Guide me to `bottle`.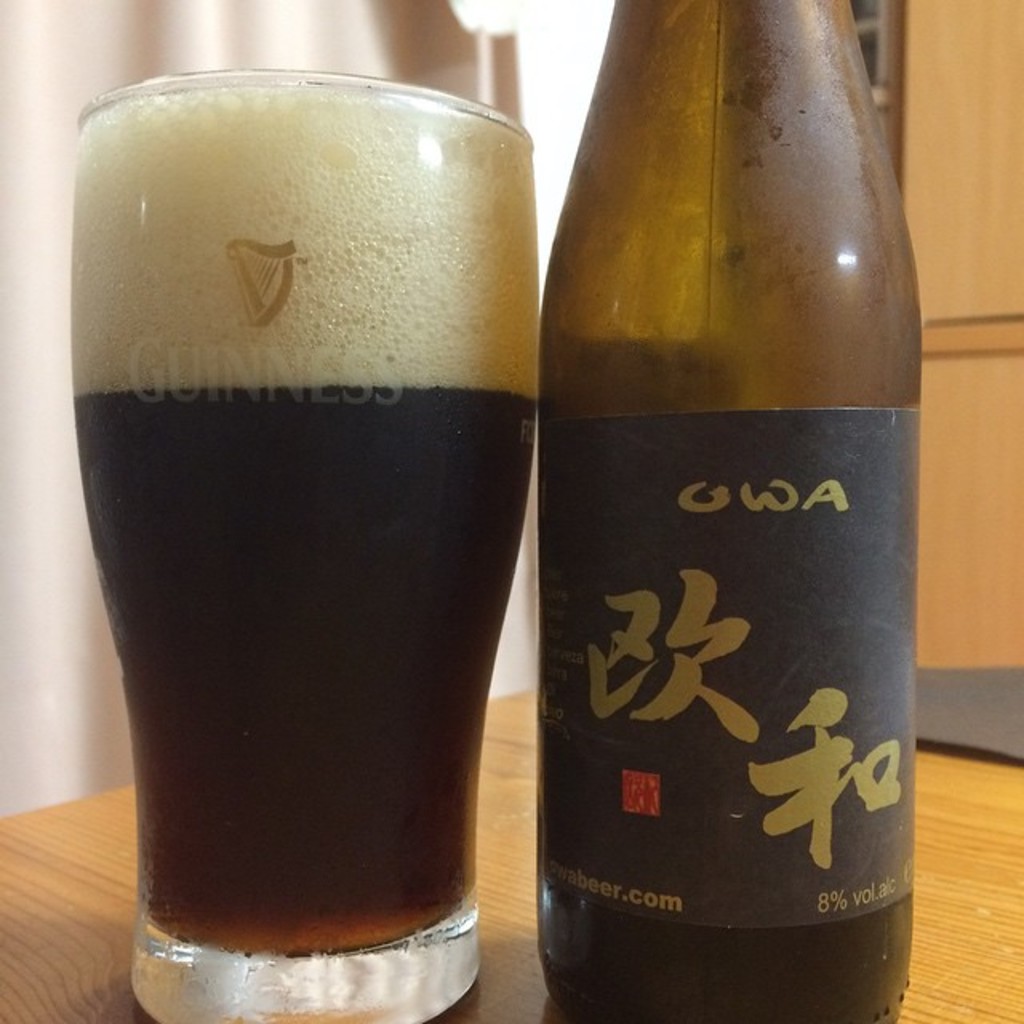
Guidance: rect(520, 0, 936, 981).
